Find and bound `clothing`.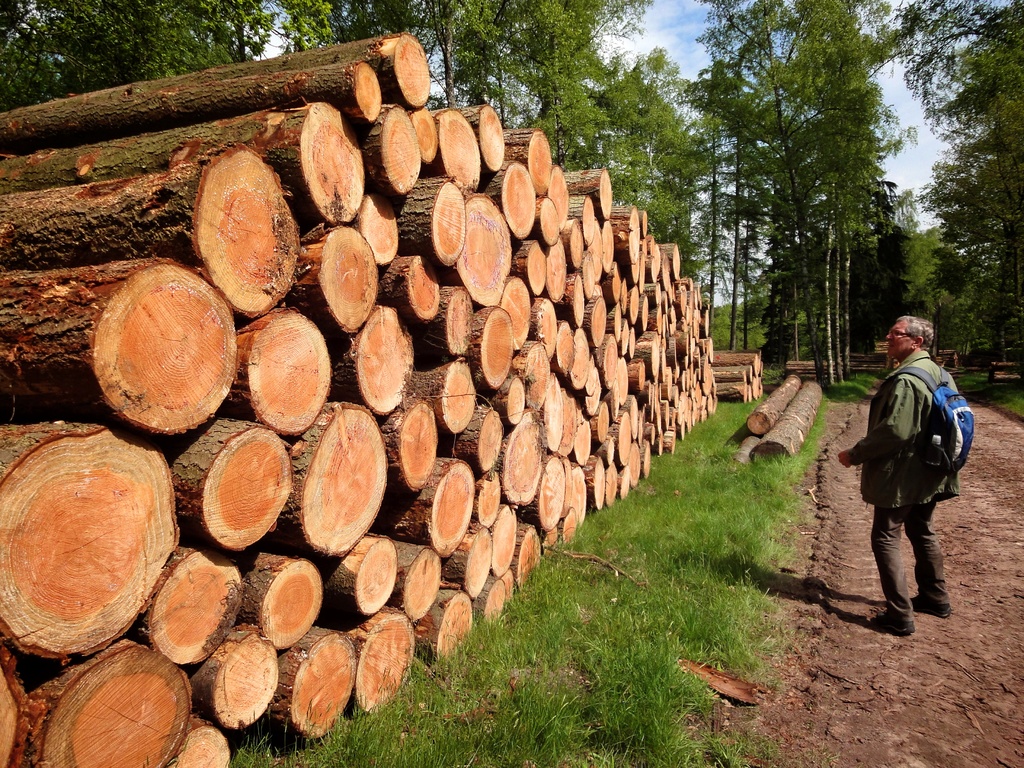
Bound: <bbox>856, 318, 974, 597</bbox>.
